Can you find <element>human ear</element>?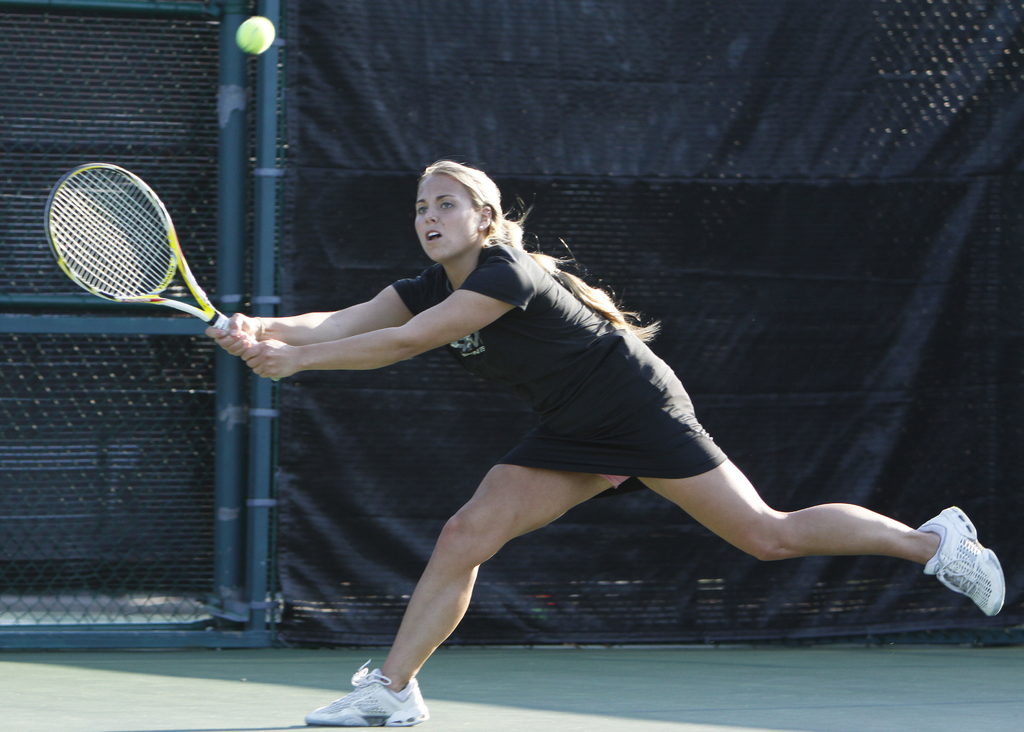
Yes, bounding box: {"left": 480, "top": 207, "right": 490, "bottom": 227}.
